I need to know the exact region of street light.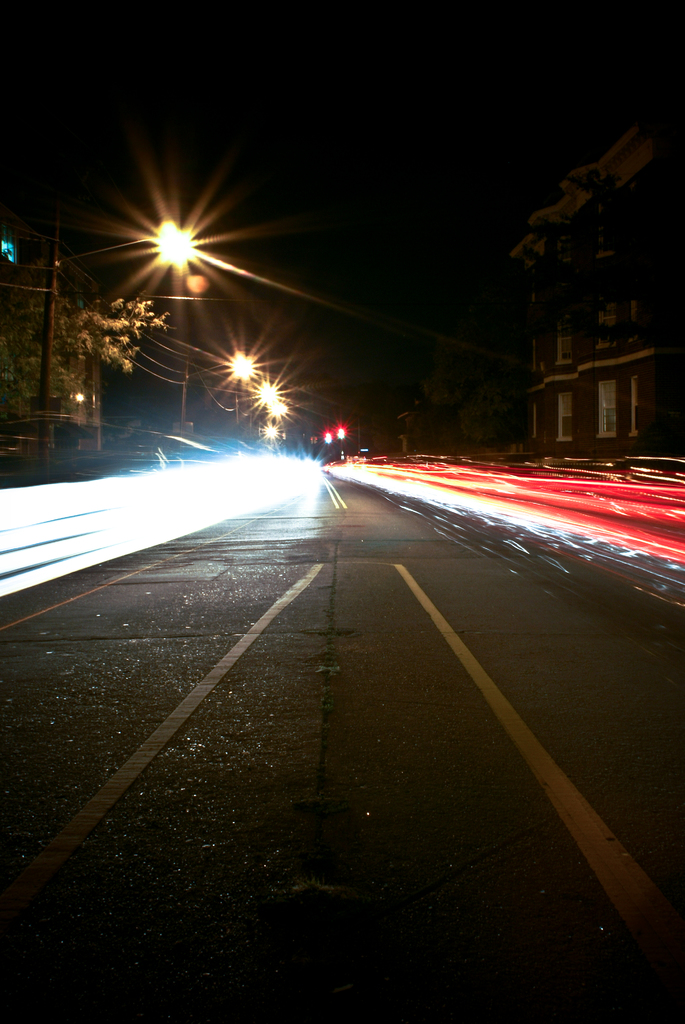
Region: x1=233 y1=385 x2=282 y2=440.
